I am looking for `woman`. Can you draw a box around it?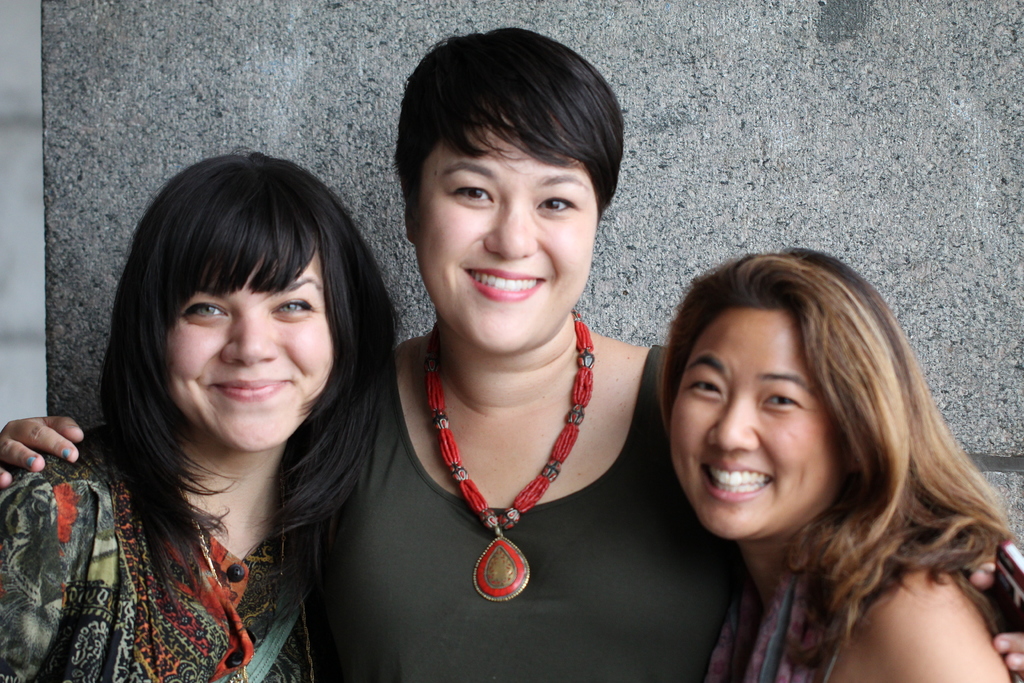
Sure, the bounding box is {"x1": 612, "y1": 223, "x2": 1023, "y2": 682}.
